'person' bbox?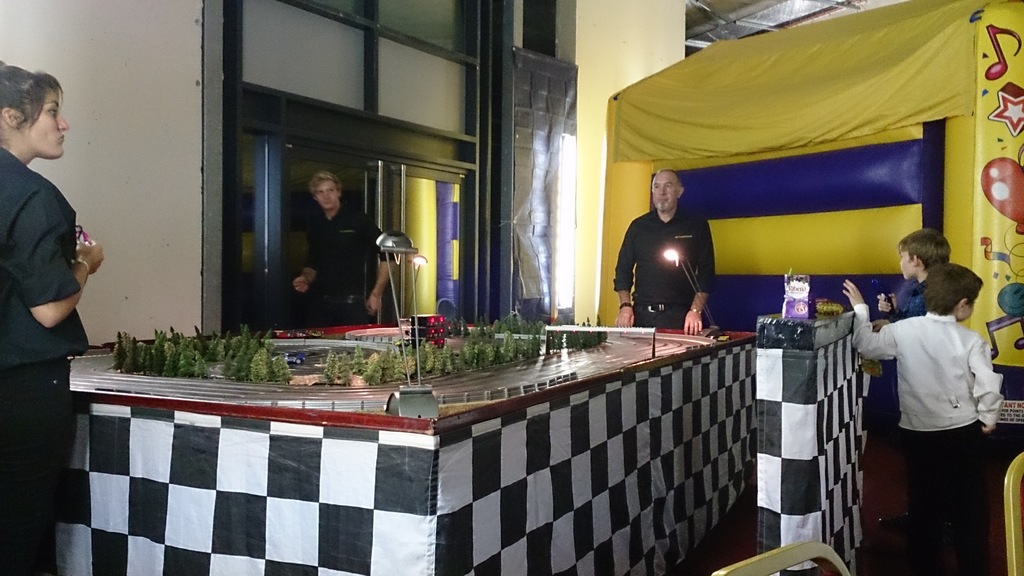
x1=629, y1=155, x2=721, y2=349
